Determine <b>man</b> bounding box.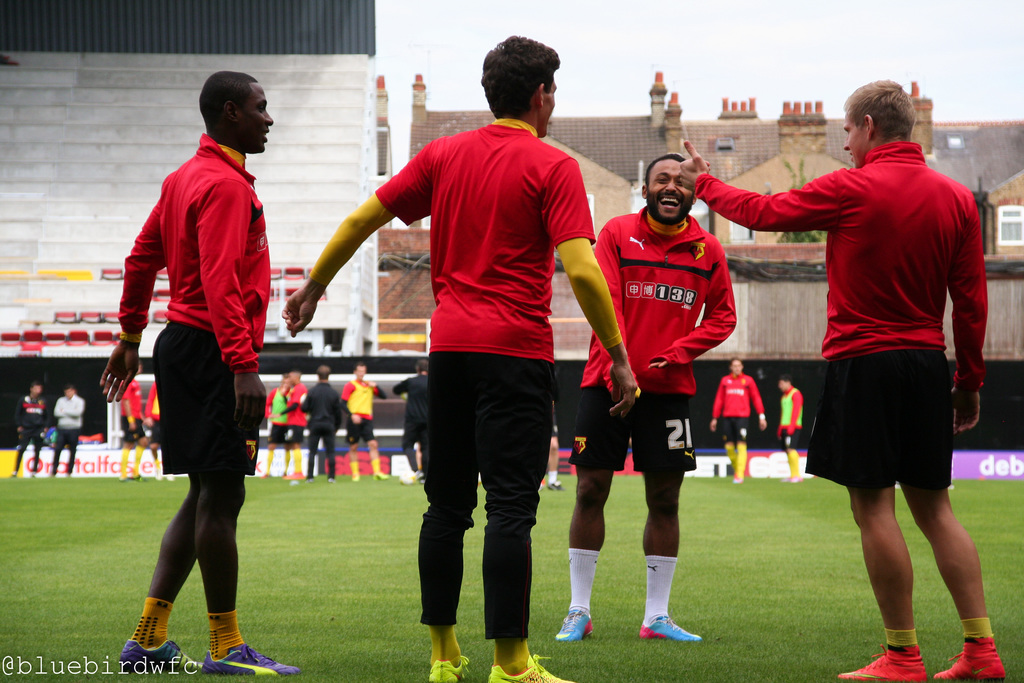
Determined: rect(111, 366, 143, 488).
